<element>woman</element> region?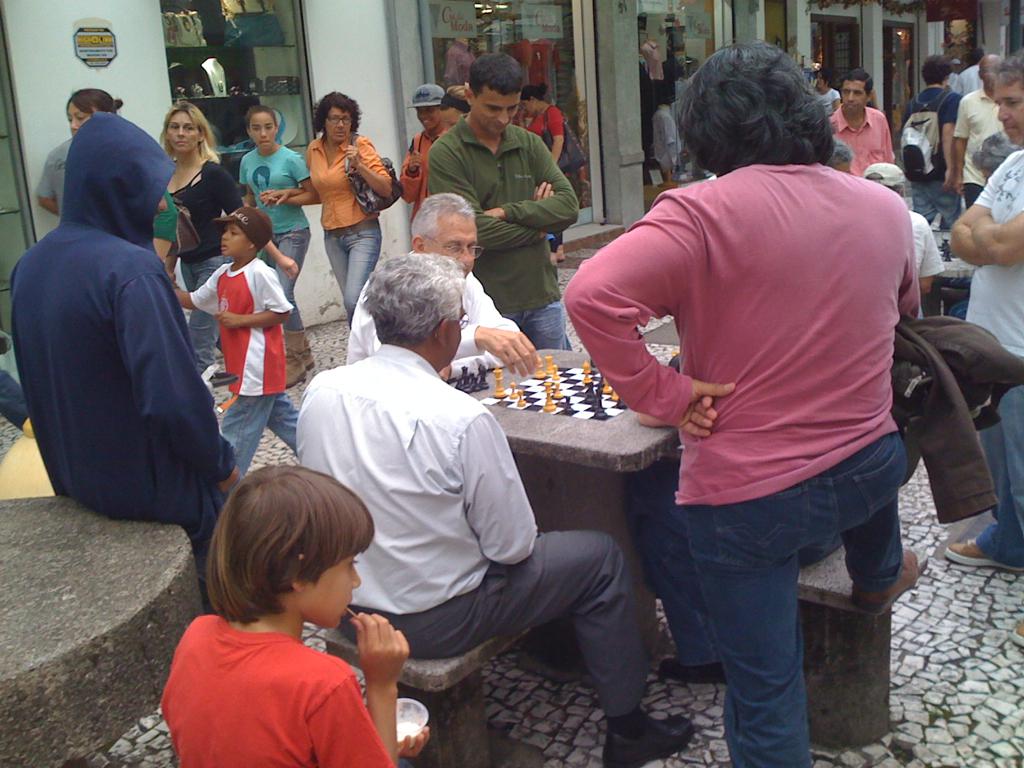
{"x1": 811, "y1": 69, "x2": 841, "y2": 115}
